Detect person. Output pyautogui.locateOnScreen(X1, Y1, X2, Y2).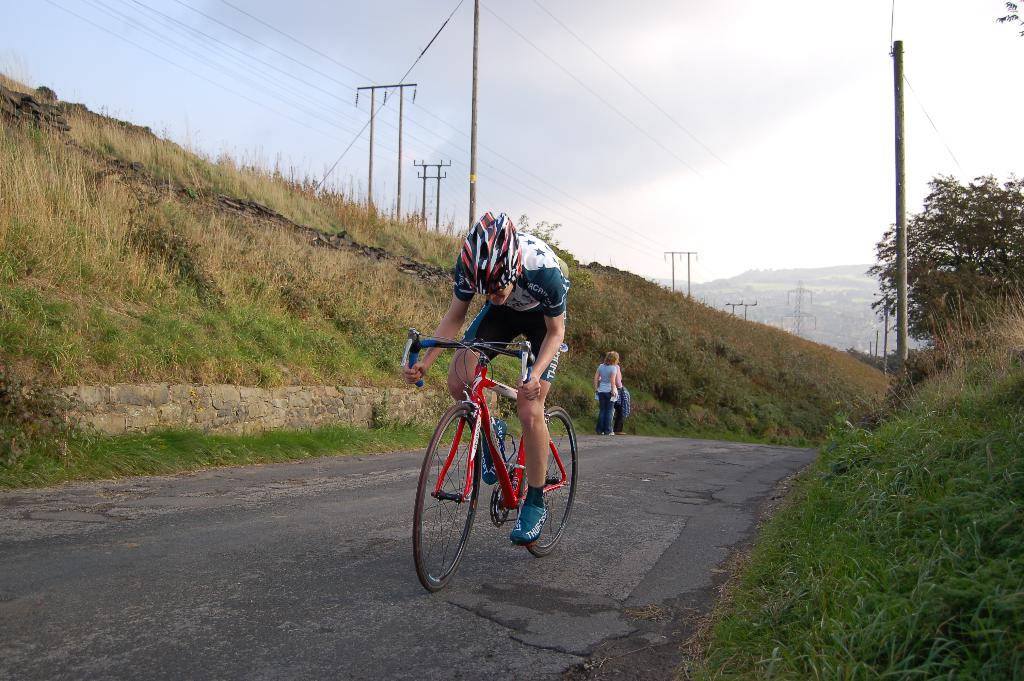
pyautogui.locateOnScreen(594, 352, 616, 434).
